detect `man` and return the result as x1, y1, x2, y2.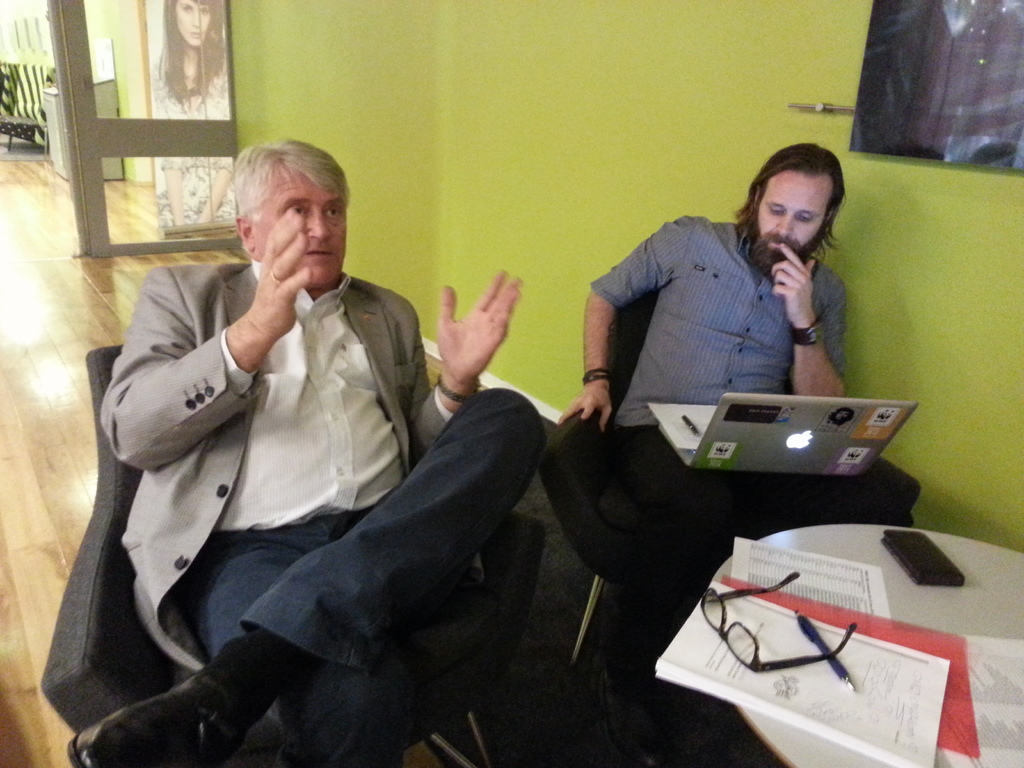
72, 118, 477, 756.
